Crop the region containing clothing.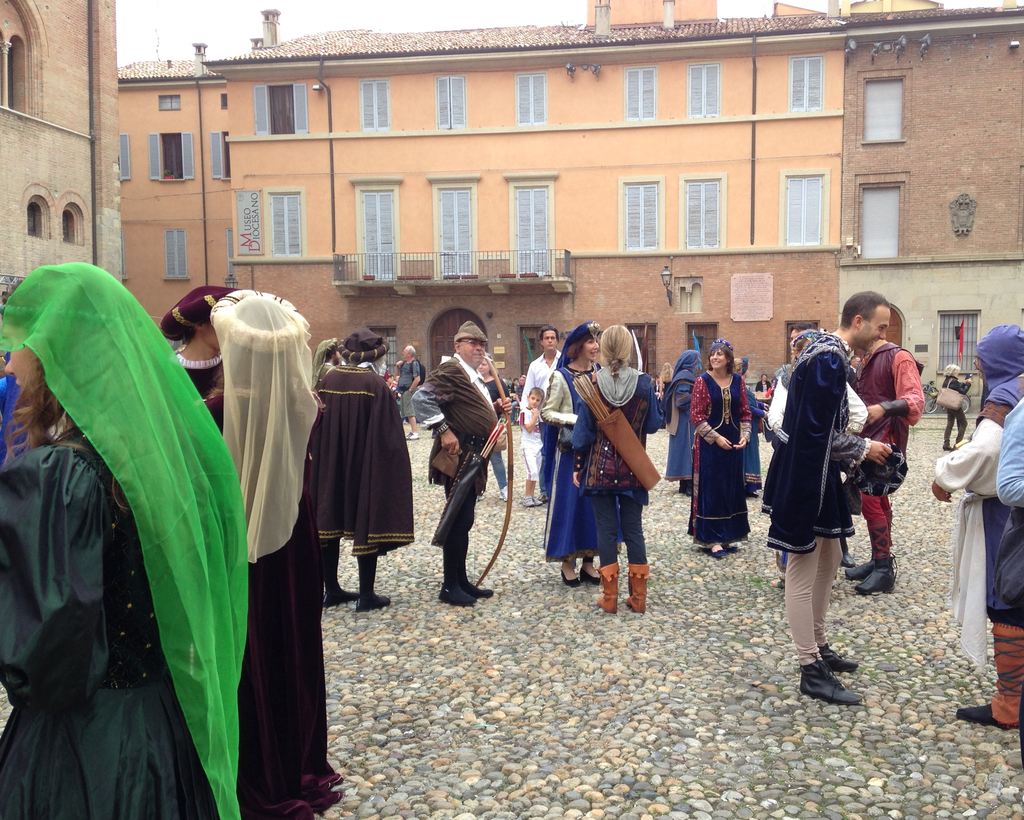
Crop region: detection(979, 398, 1023, 634).
